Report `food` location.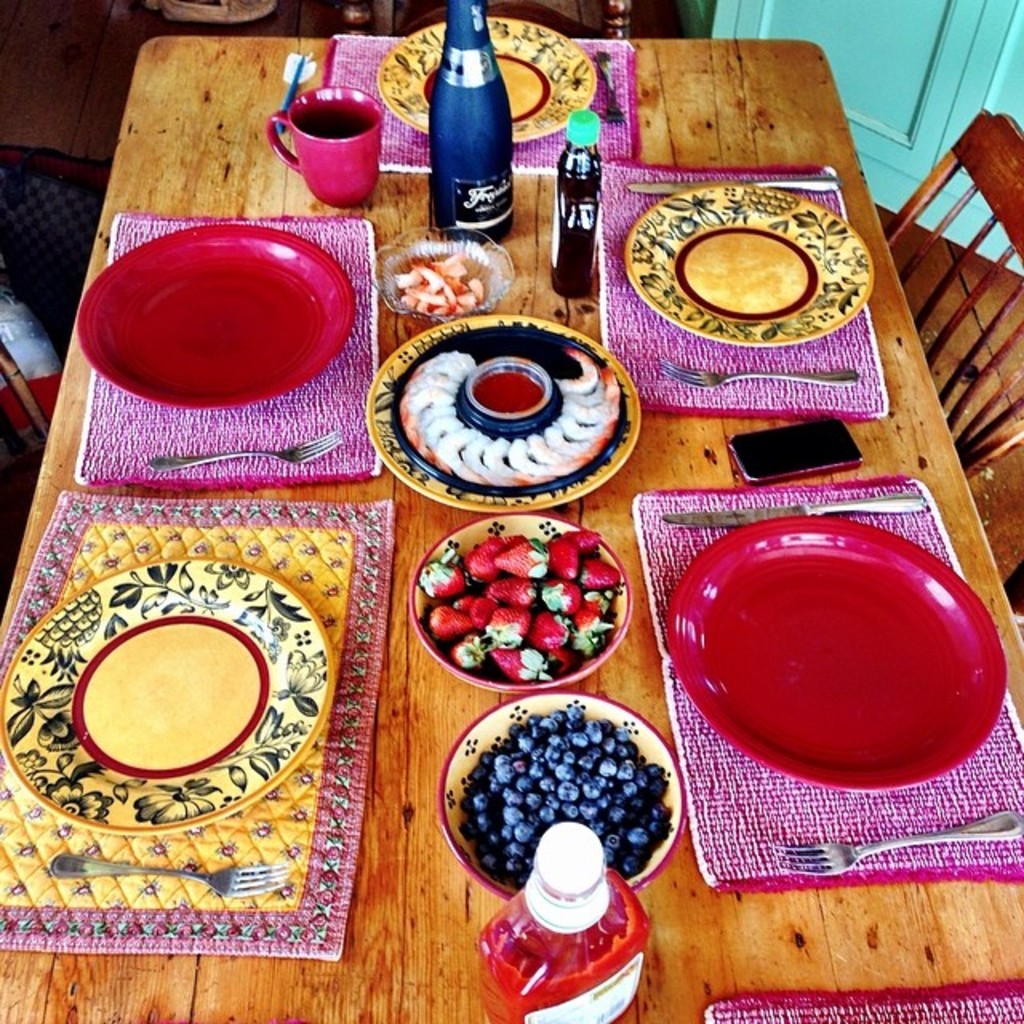
Report: crop(398, 346, 621, 485).
